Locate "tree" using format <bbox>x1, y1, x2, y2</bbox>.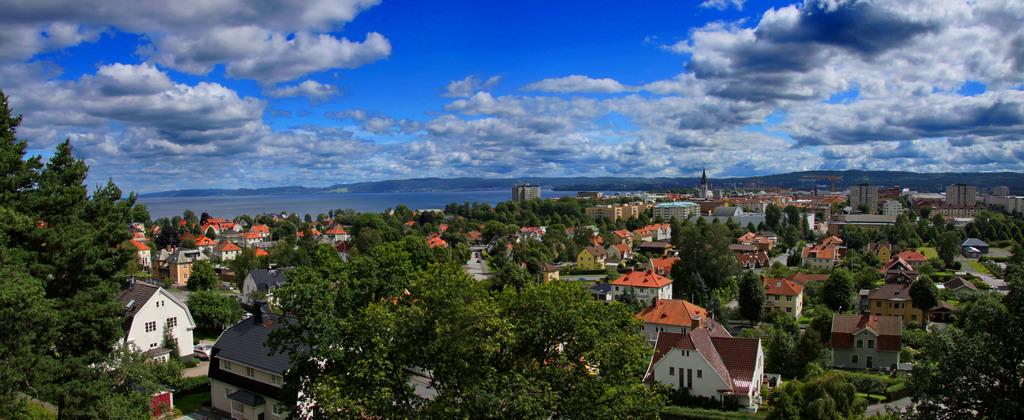
<bbox>708, 295, 731, 333</bbox>.
